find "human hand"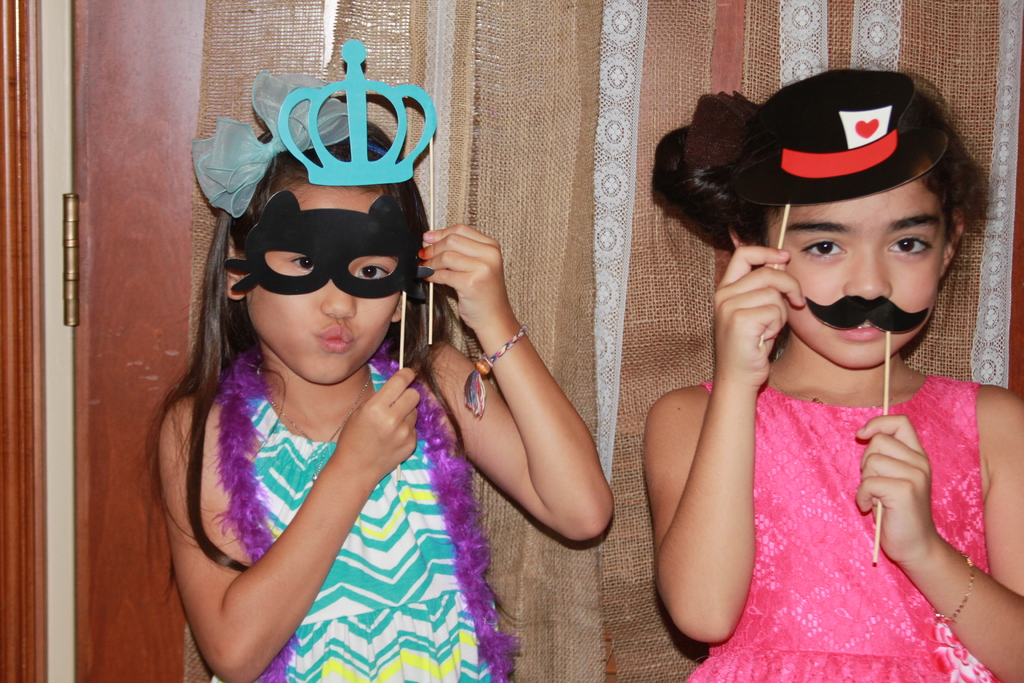
709, 243, 808, 397
